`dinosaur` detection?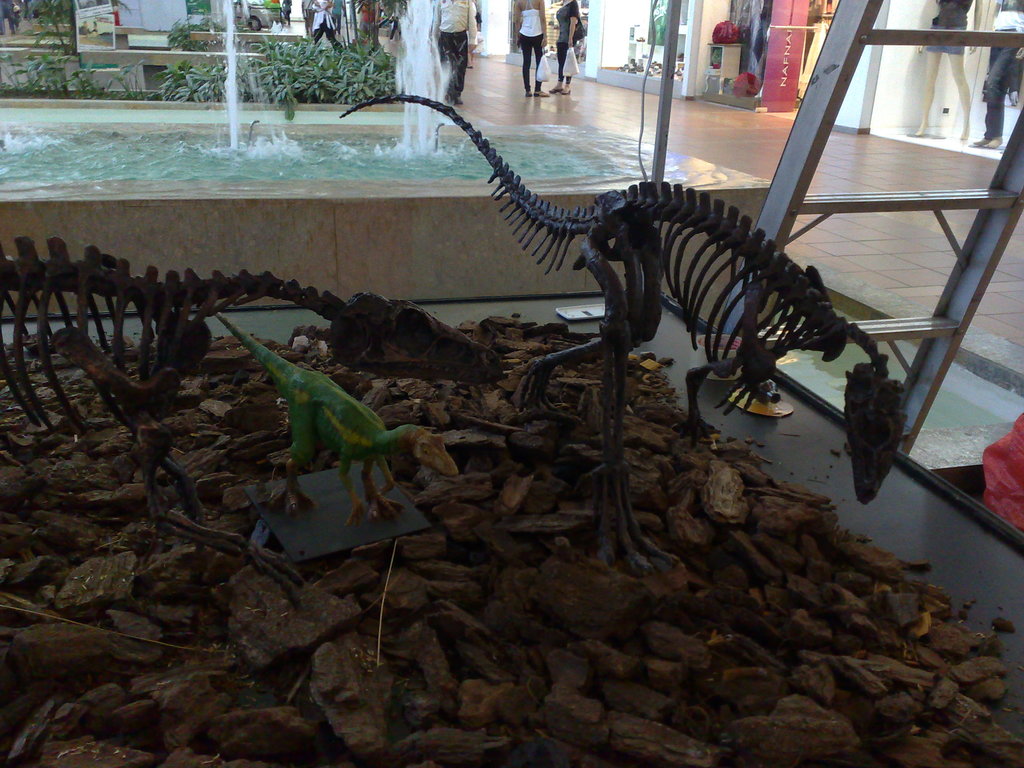
region(339, 92, 909, 582)
